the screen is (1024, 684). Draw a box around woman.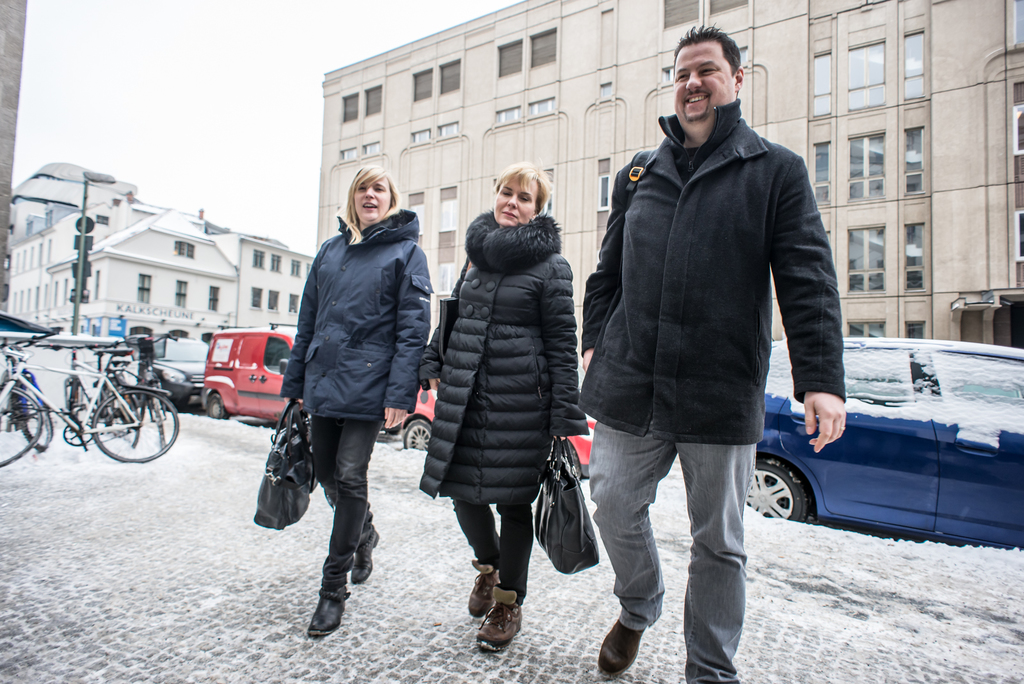
(left=278, top=165, right=435, bottom=635).
